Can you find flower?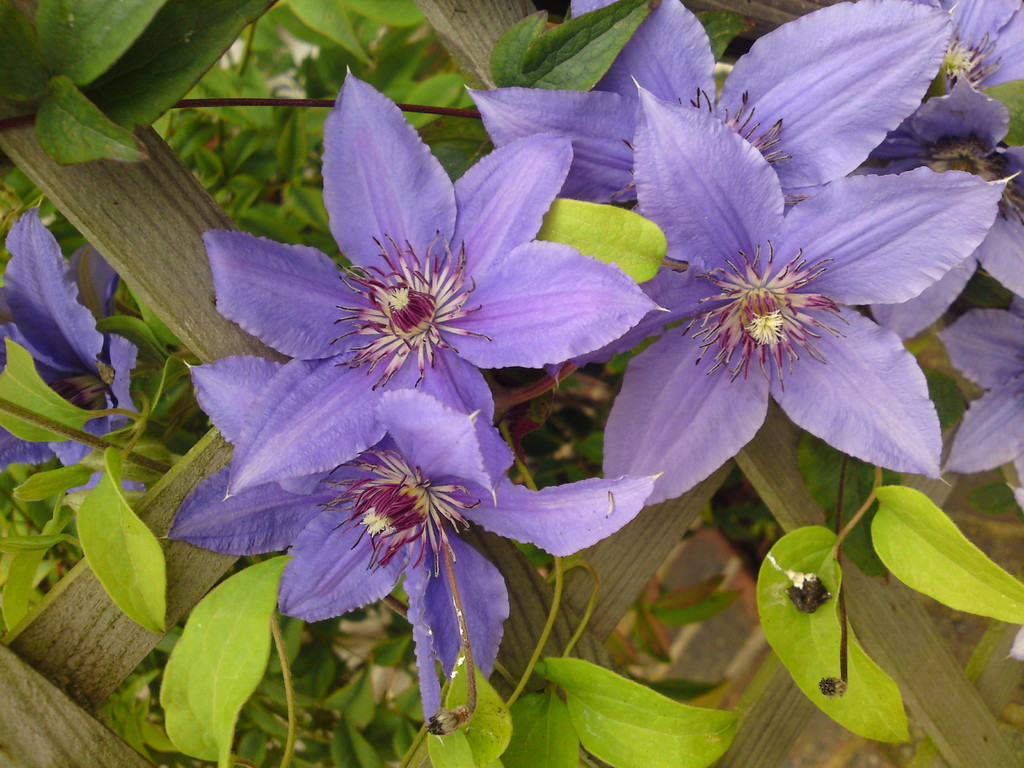
Yes, bounding box: left=0, top=205, right=159, bottom=492.
